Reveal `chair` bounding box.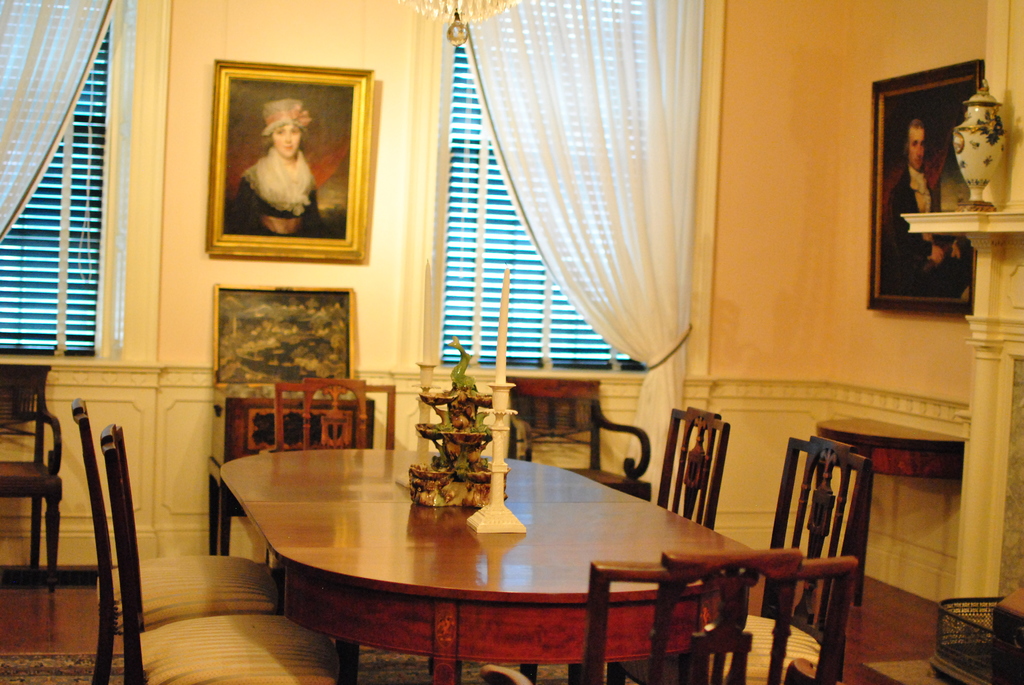
Revealed: crop(102, 423, 346, 684).
